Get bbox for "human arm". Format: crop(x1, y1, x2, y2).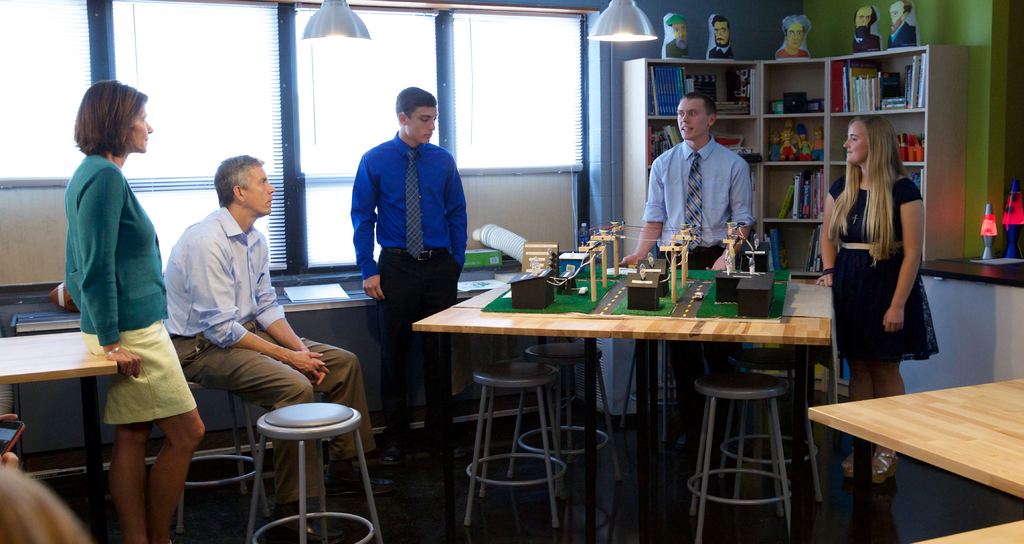
crop(719, 154, 762, 269).
